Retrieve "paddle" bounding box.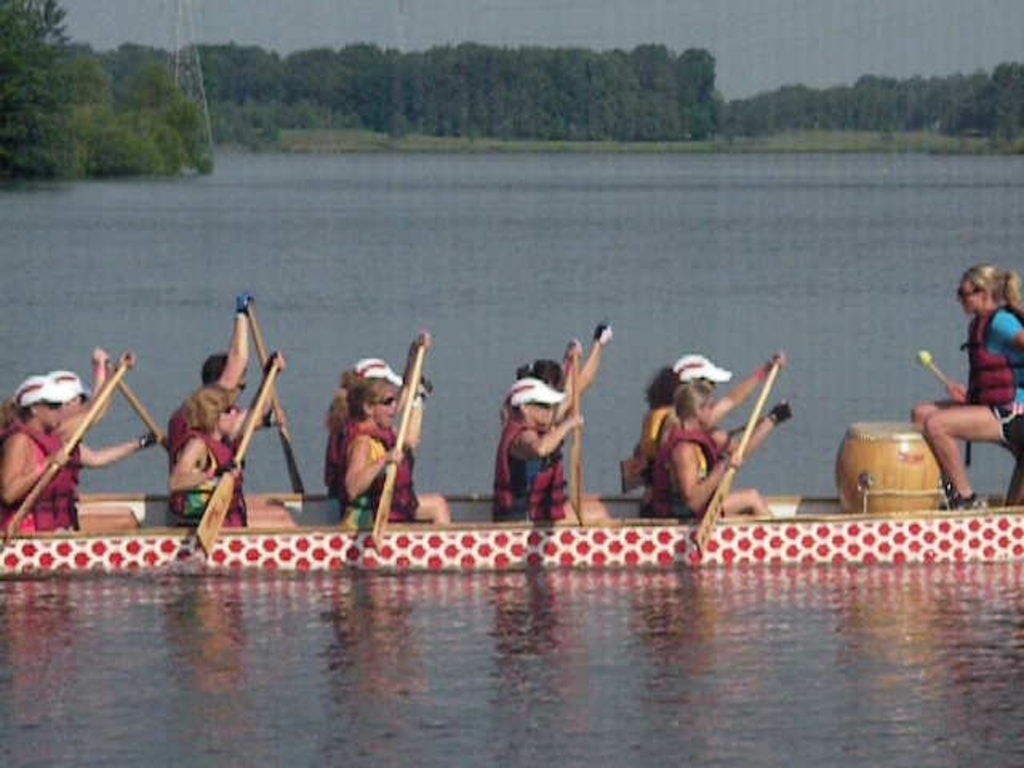
Bounding box: {"x1": 562, "y1": 330, "x2": 592, "y2": 530}.
